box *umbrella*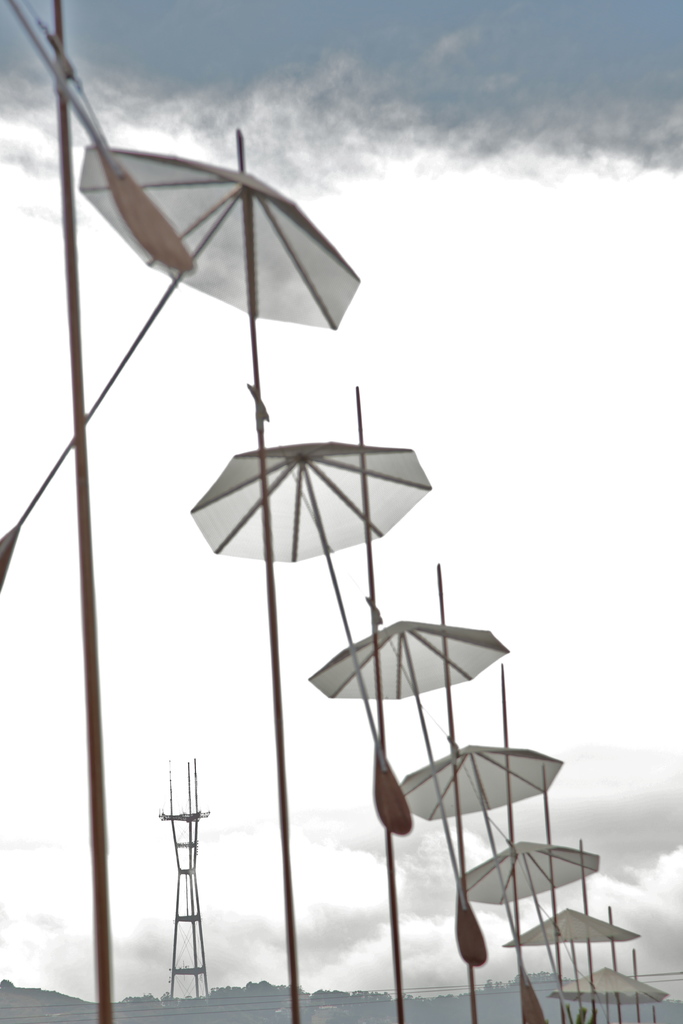
x1=293, y1=603, x2=512, y2=904
